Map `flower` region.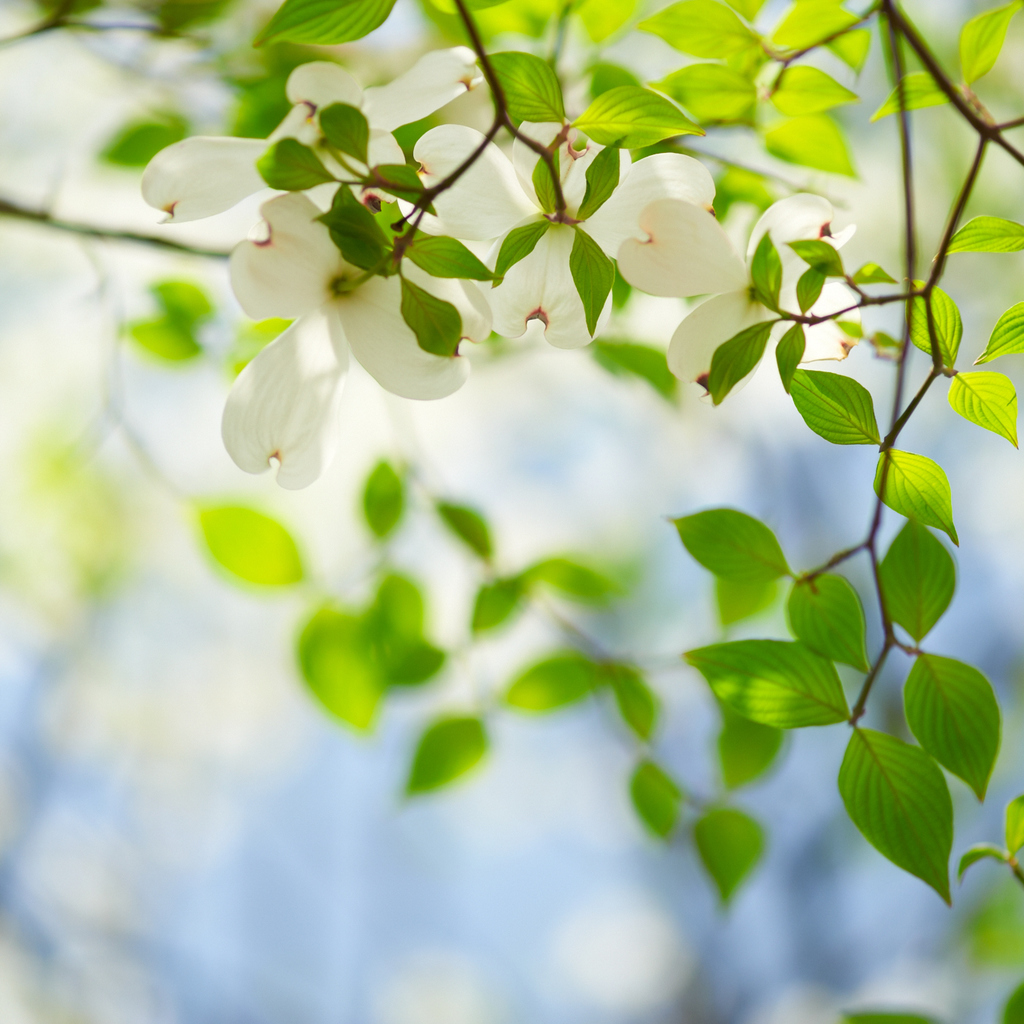
Mapped to 210/189/502/494.
